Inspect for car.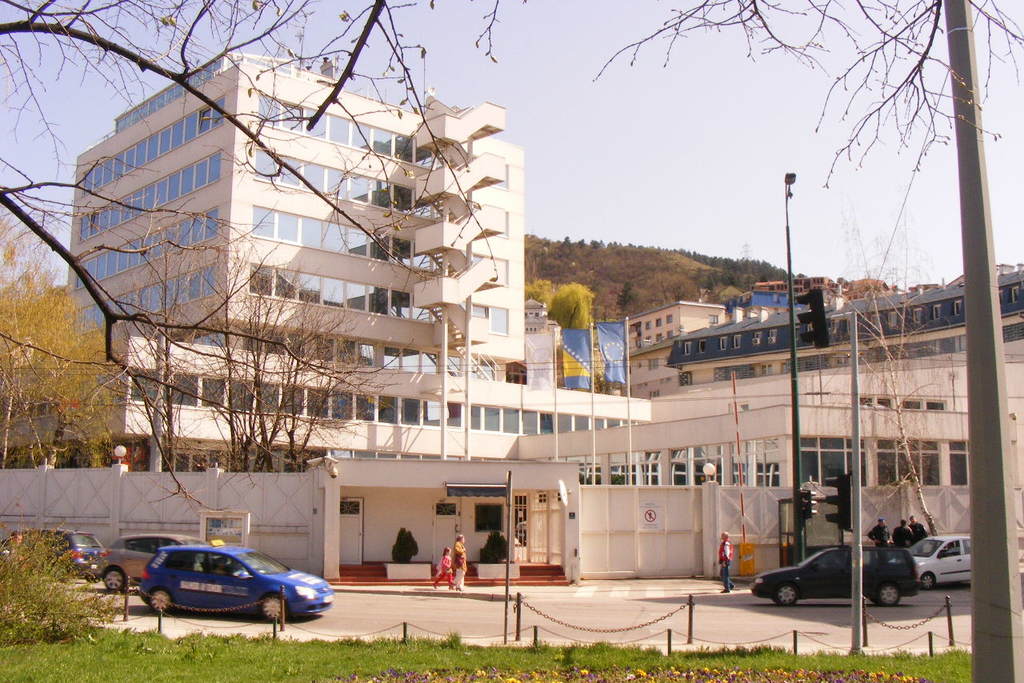
Inspection: left=99, top=533, right=205, bottom=593.
